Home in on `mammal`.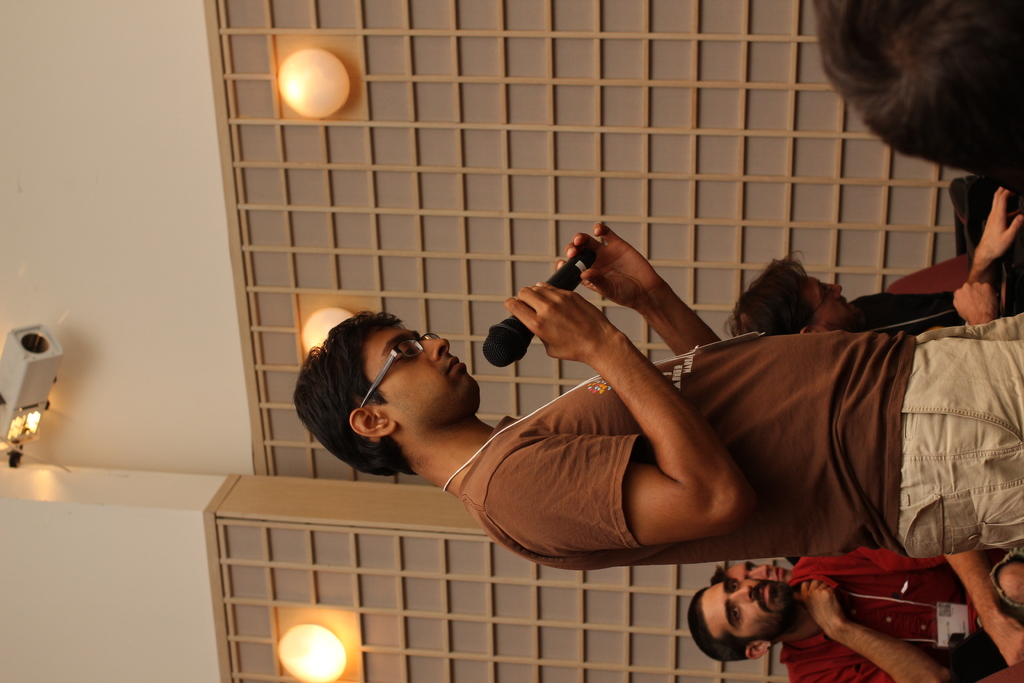
Homed in at <bbox>268, 240, 970, 611</bbox>.
